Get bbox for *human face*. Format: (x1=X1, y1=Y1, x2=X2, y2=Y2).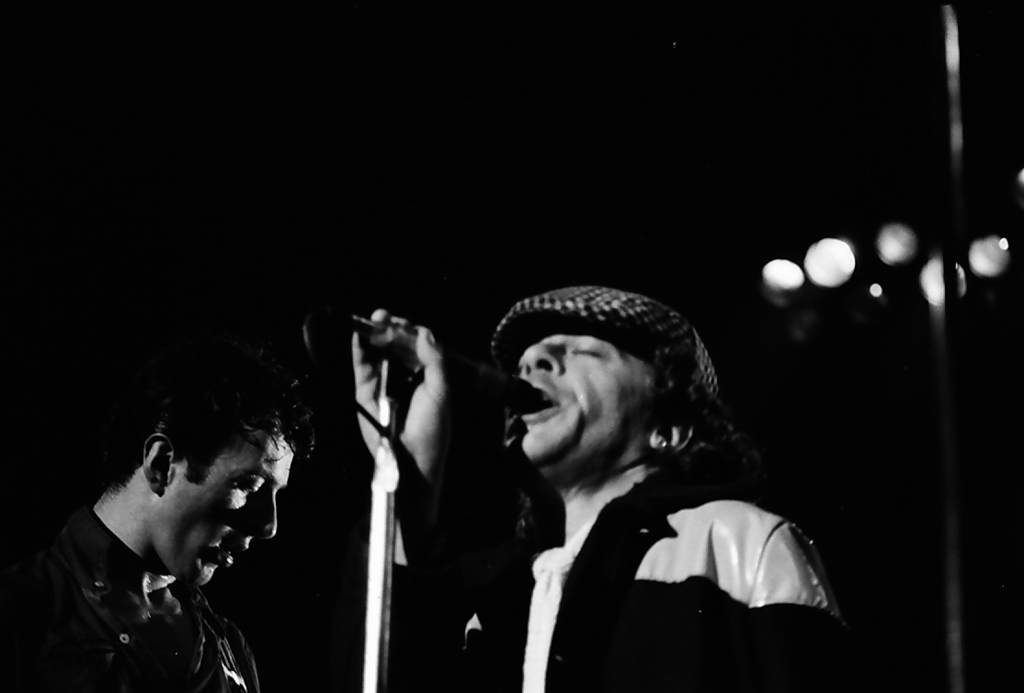
(x1=173, y1=449, x2=293, y2=590).
